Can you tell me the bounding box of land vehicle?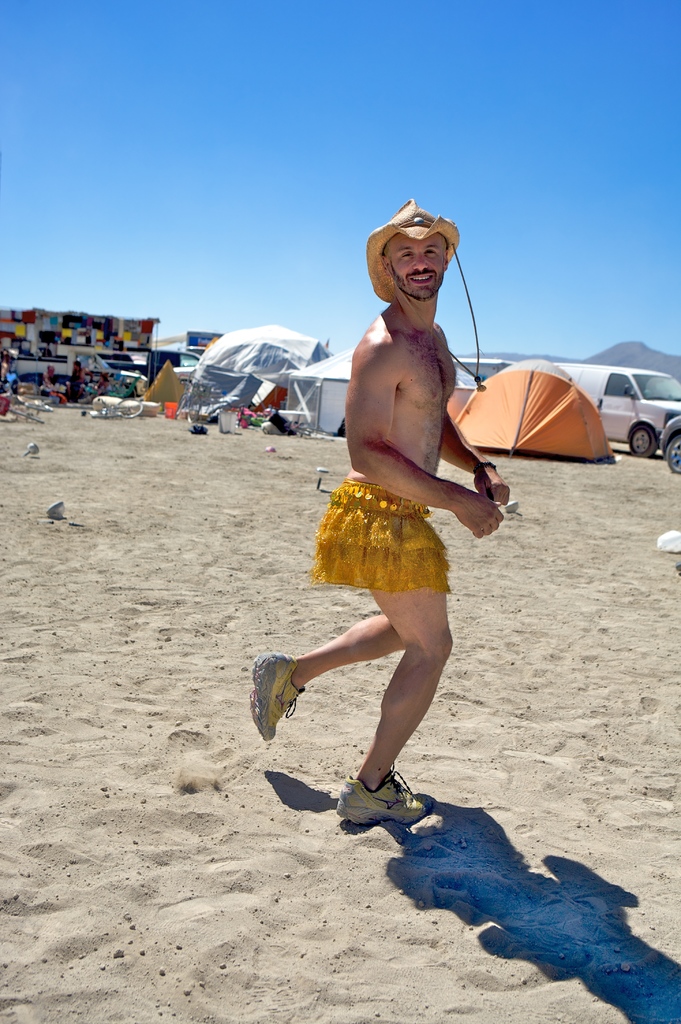
[20, 352, 148, 382].
